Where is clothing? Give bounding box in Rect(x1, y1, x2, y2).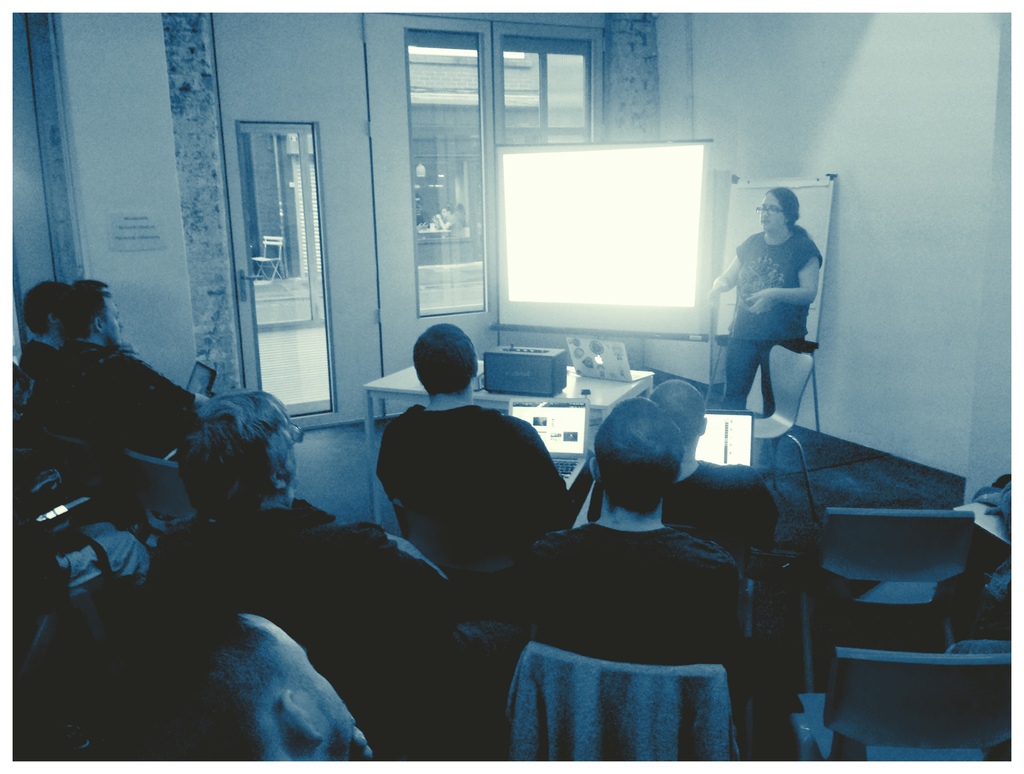
Rect(15, 330, 207, 455).
